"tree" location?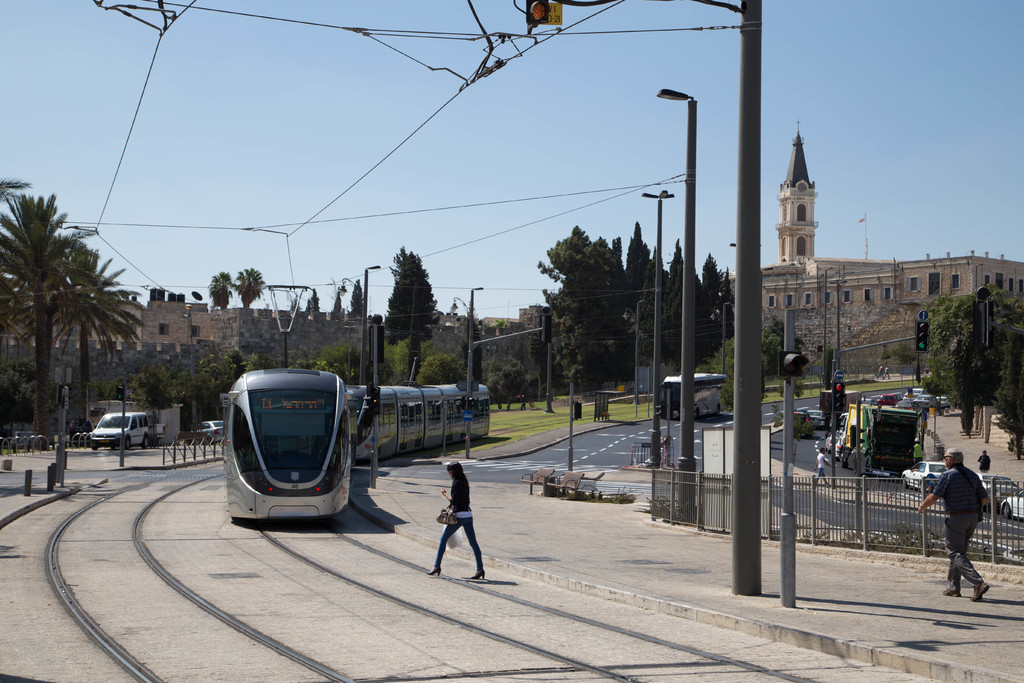
bbox=[760, 313, 804, 378]
